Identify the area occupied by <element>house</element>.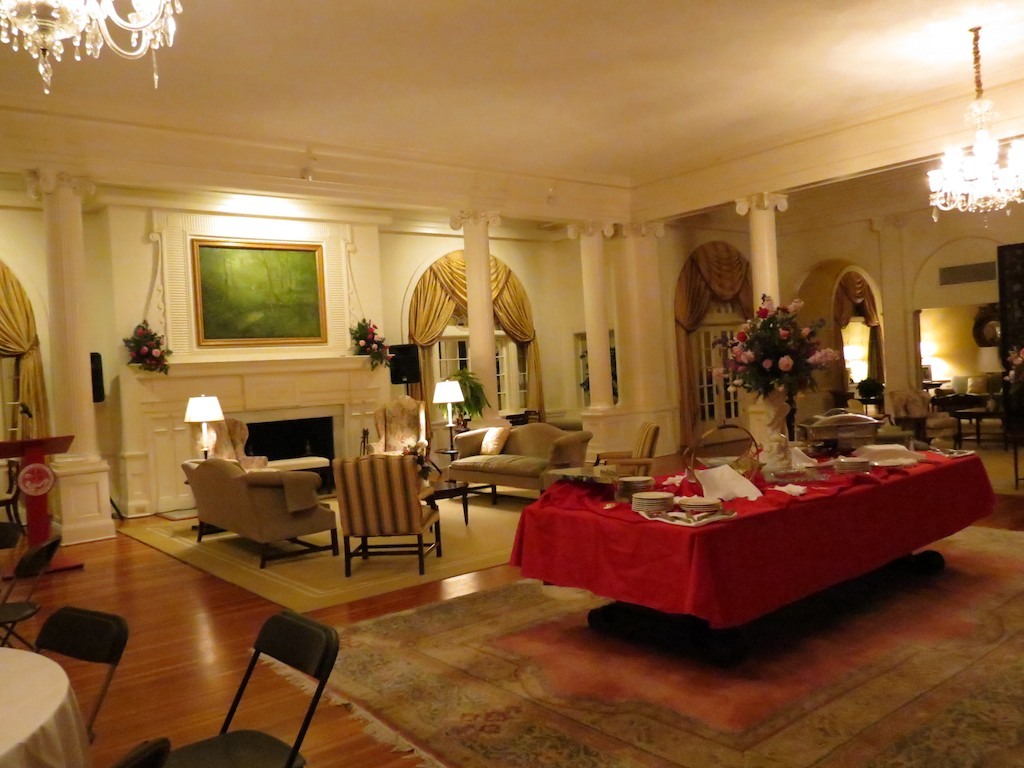
Area: x1=0, y1=34, x2=1023, y2=659.
